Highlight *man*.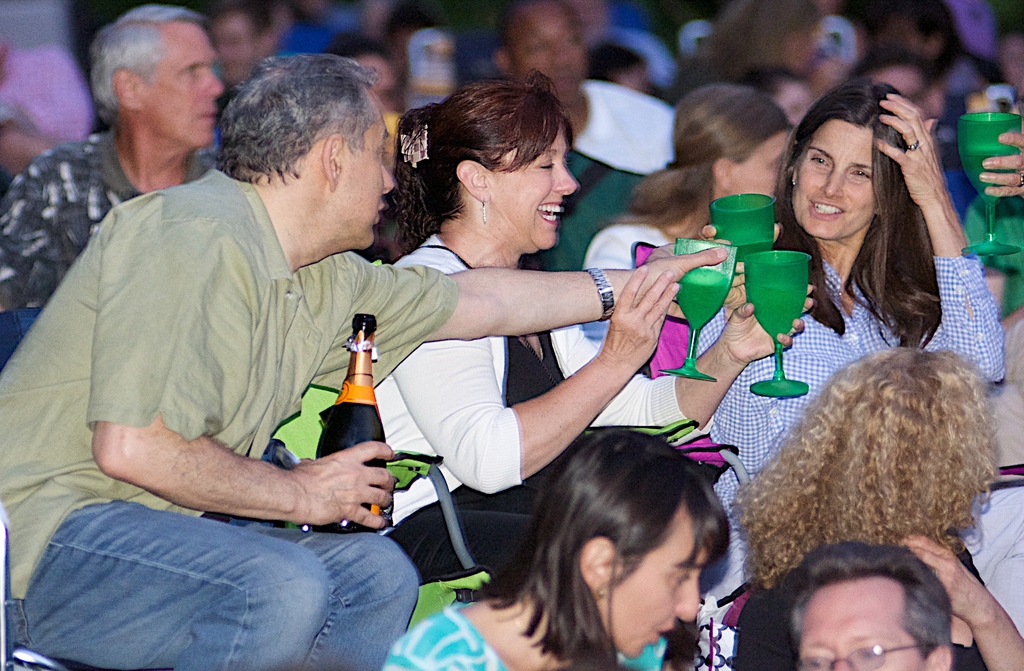
Highlighted region: 63, 61, 686, 652.
